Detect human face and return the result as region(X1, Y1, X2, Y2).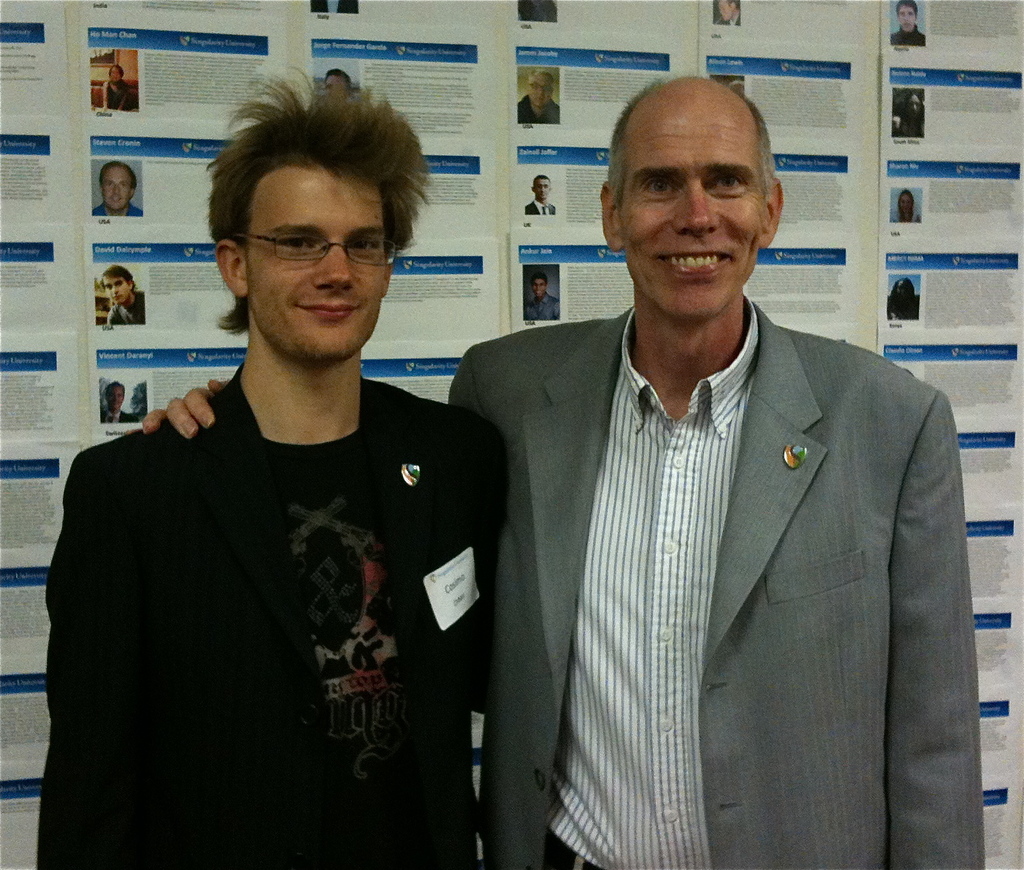
region(107, 384, 125, 409).
